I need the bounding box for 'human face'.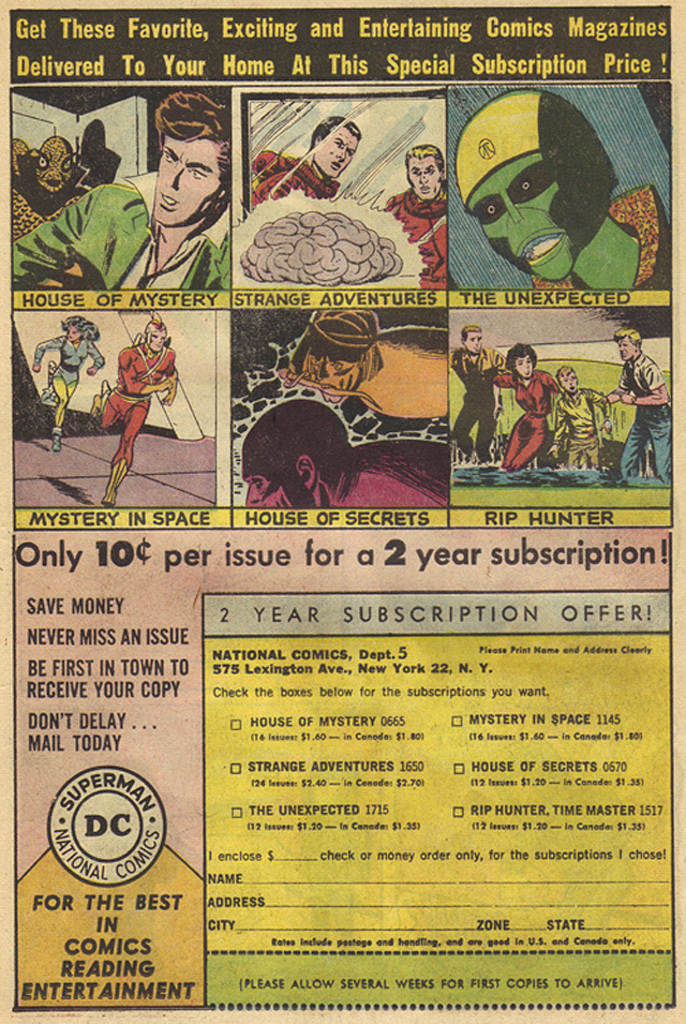
Here it is: box(318, 121, 359, 178).
